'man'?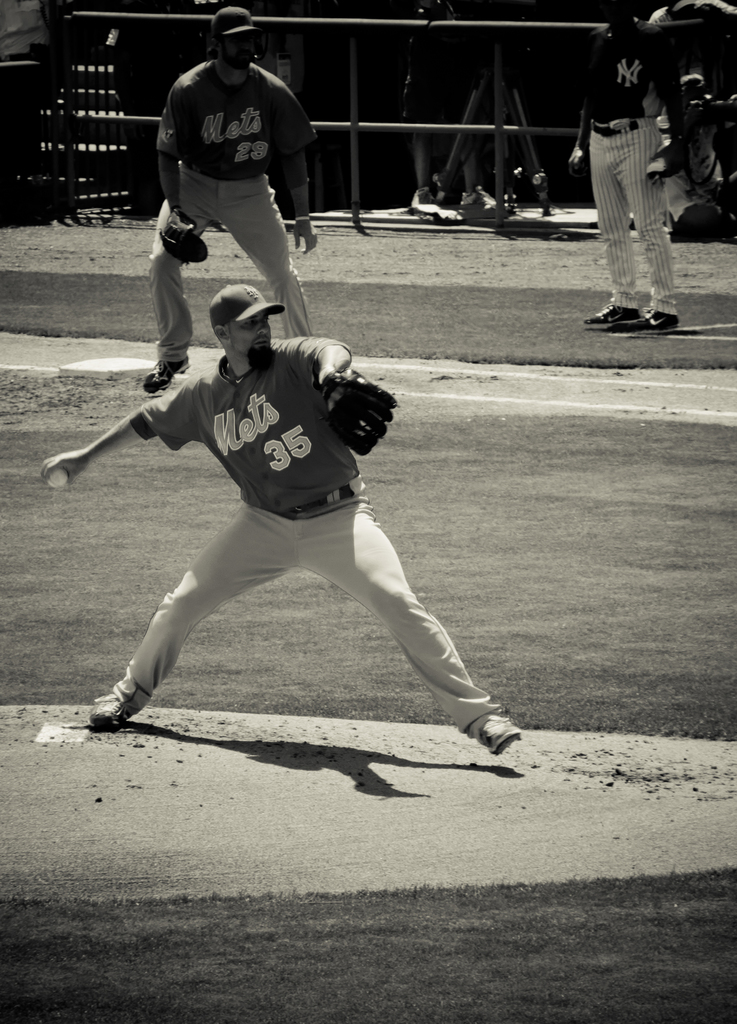
left=85, top=209, right=479, bottom=788
